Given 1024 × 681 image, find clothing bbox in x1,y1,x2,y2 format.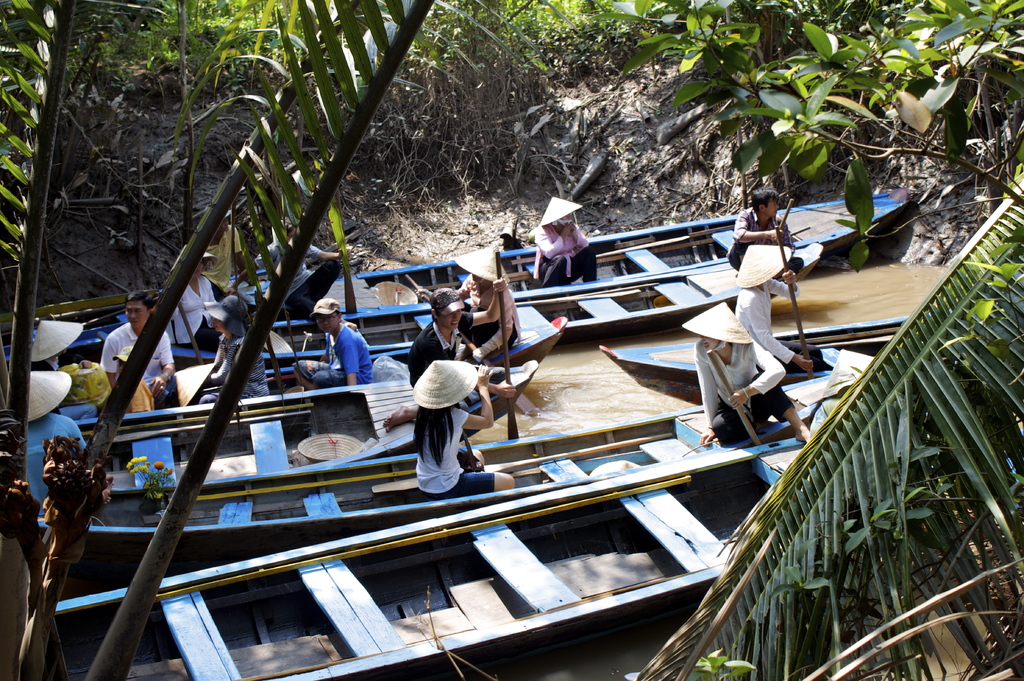
399,345,484,488.
